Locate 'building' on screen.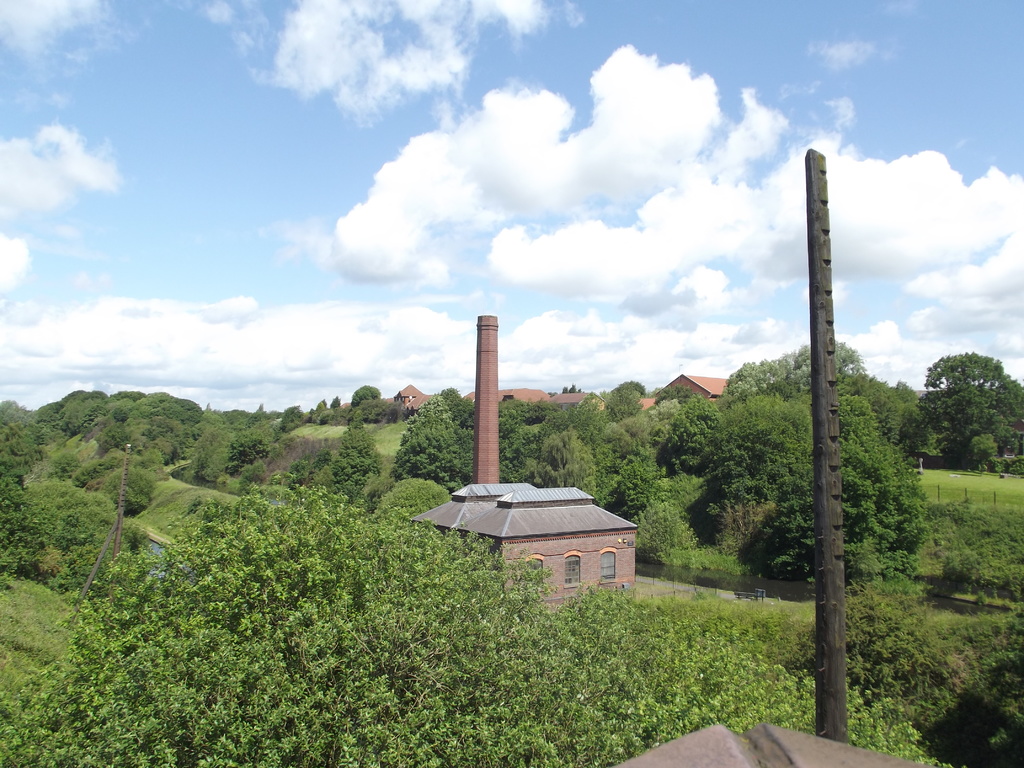
On screen at bbox=(614, 720, 924, 767).
